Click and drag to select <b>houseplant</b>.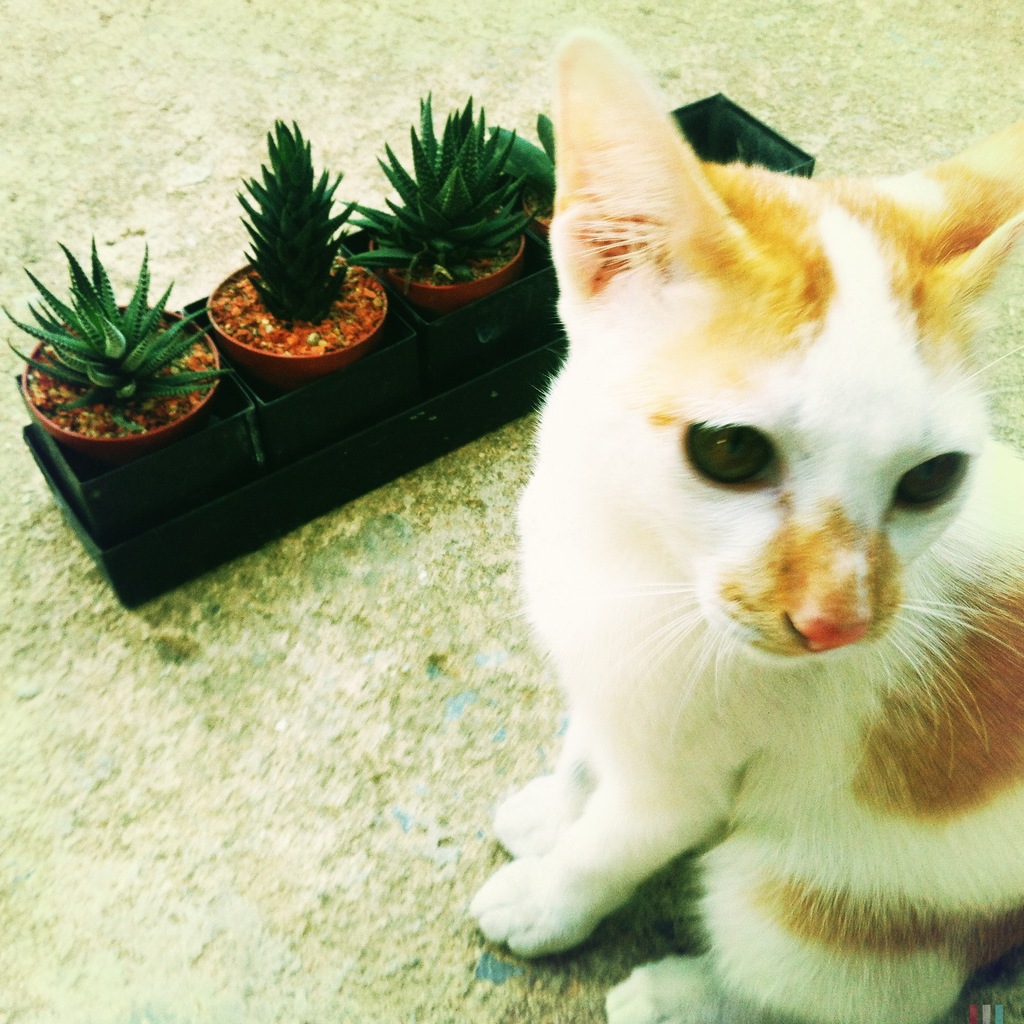
Selection: {"left": 351, "top": 92, "right": 543, "bottom": 321}.
